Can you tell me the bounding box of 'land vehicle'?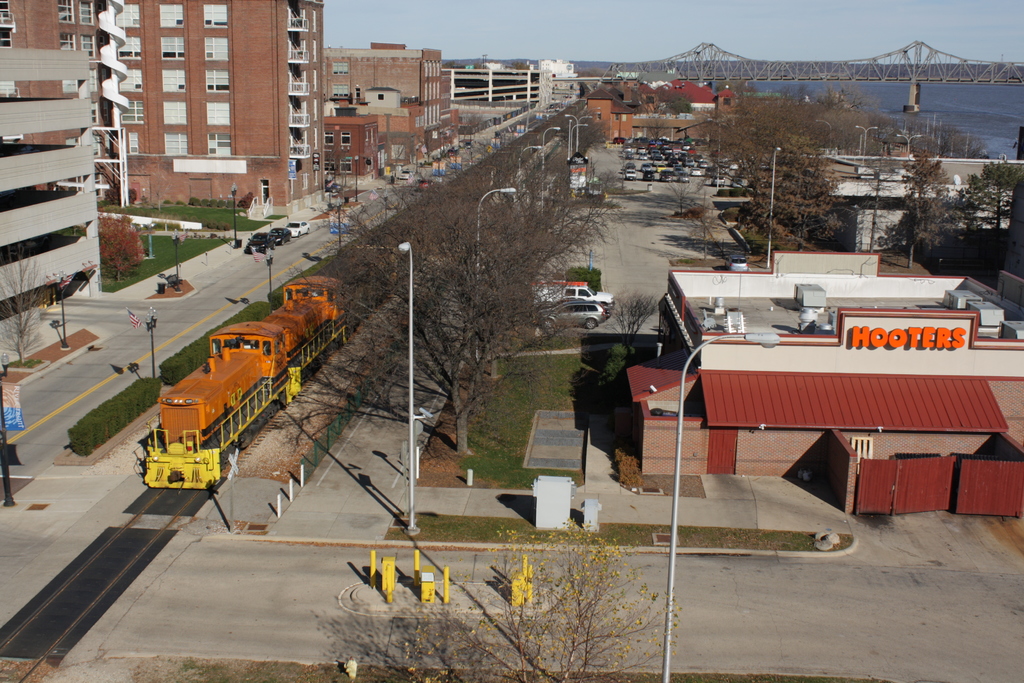
rect(636, 135, 648, 144).
